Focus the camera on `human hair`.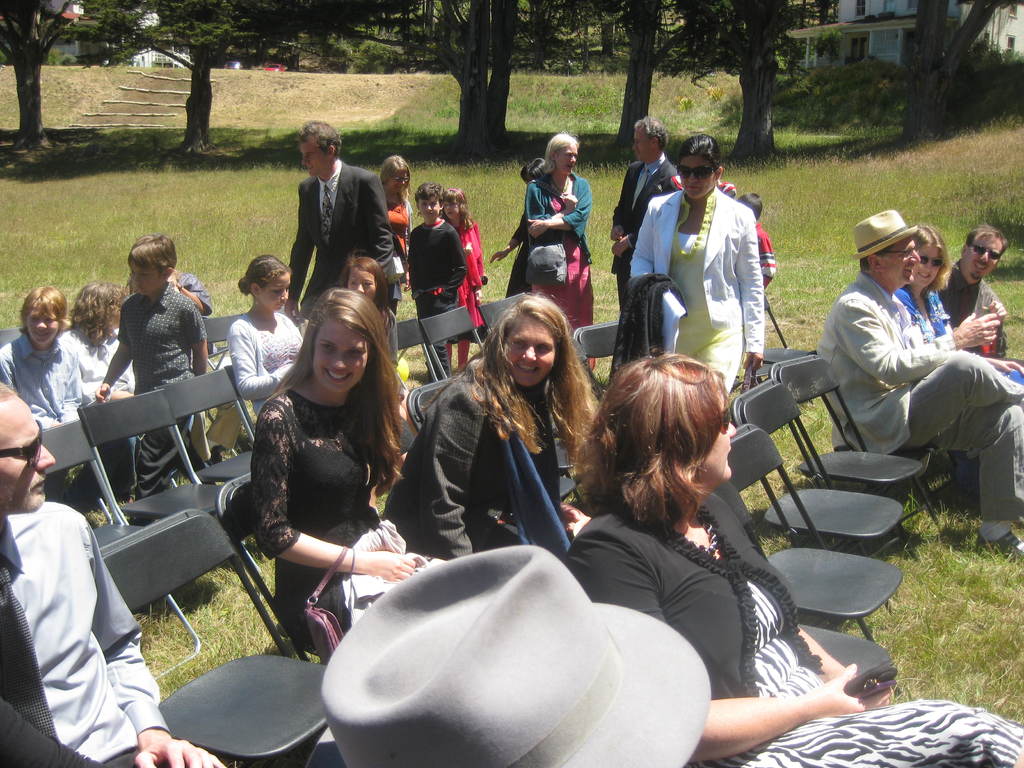
Focus region: (x1=858, y1=248, x2=886, y2=269).
